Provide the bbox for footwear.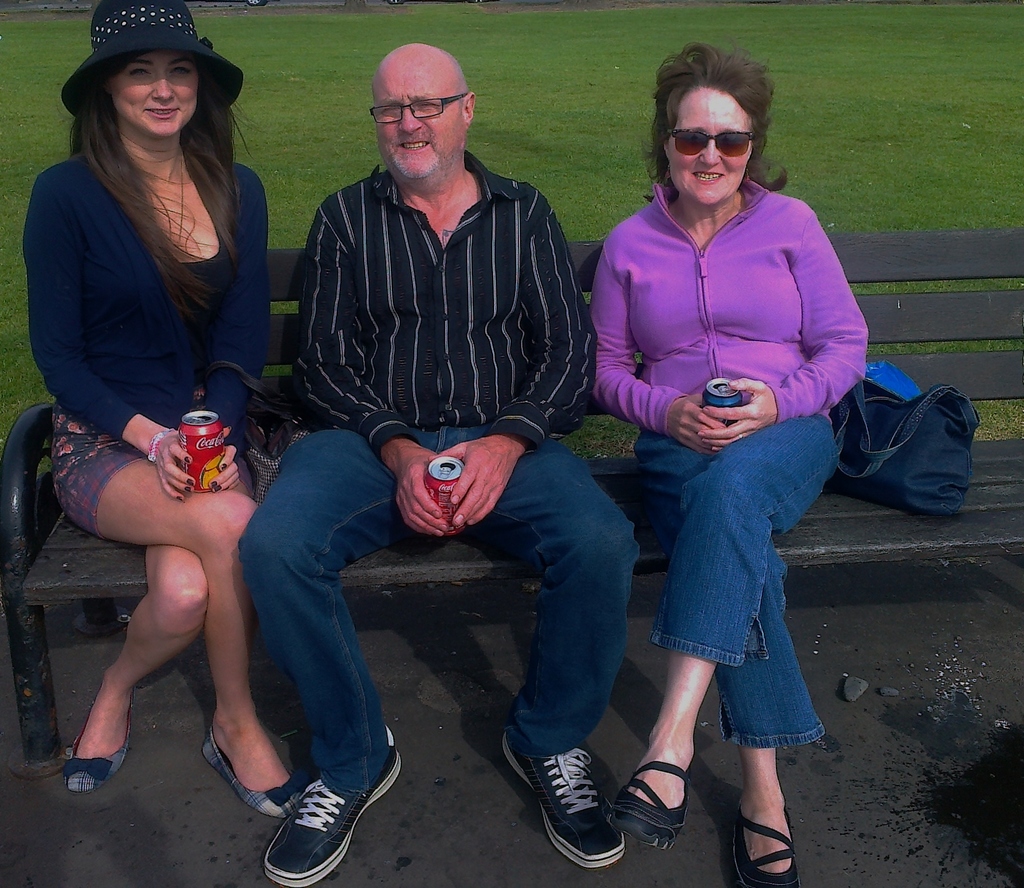
bbox=[68, 747, 122, 788].
